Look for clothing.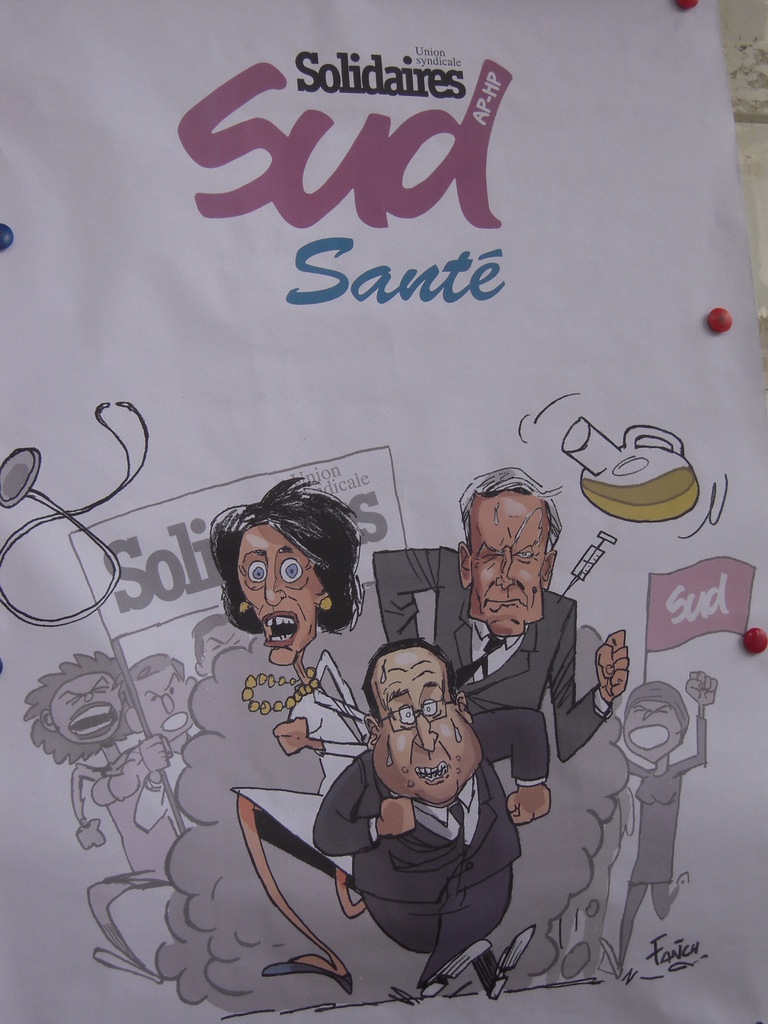
Found: 376/548/609/713.
